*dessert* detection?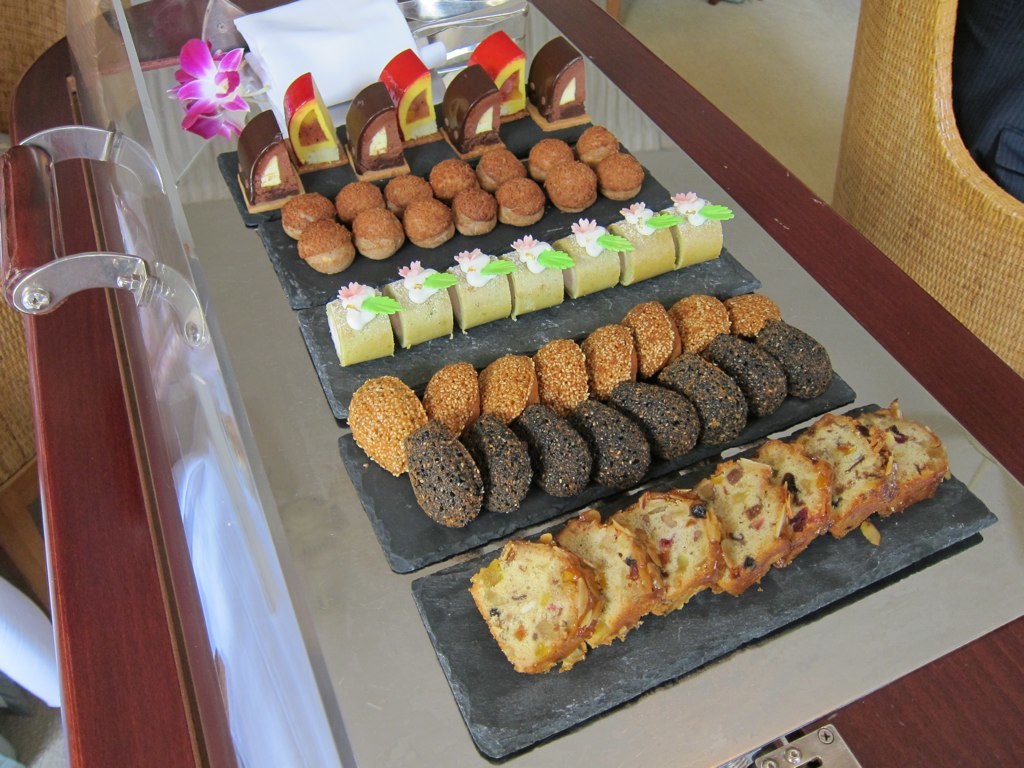
bbox=[477, 348, 550, 423]
